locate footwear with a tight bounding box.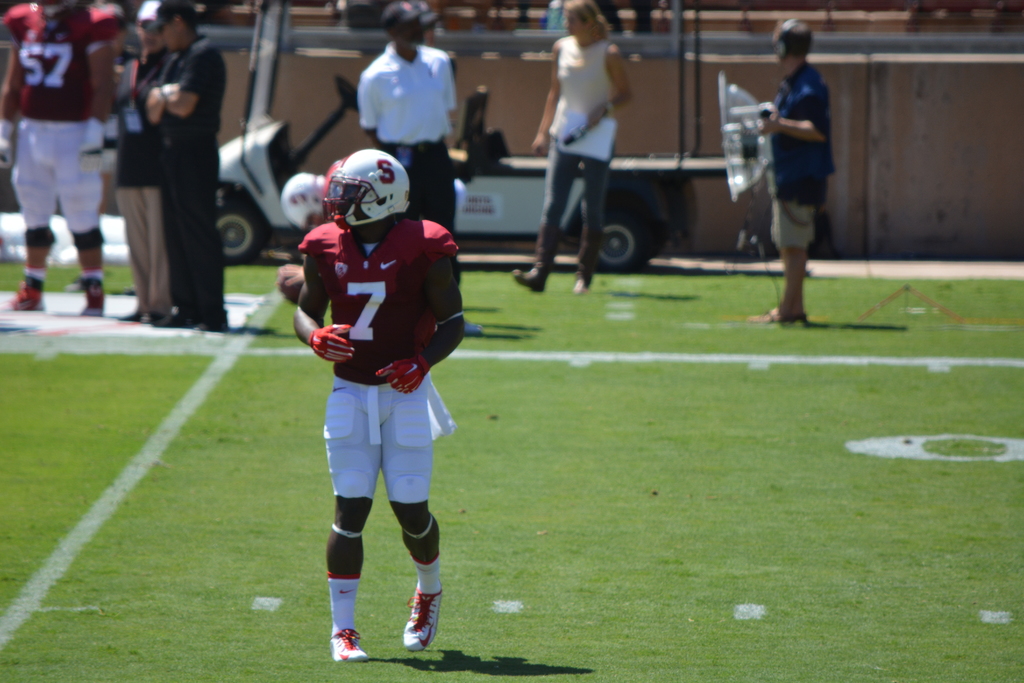
[330,633,368,664].
